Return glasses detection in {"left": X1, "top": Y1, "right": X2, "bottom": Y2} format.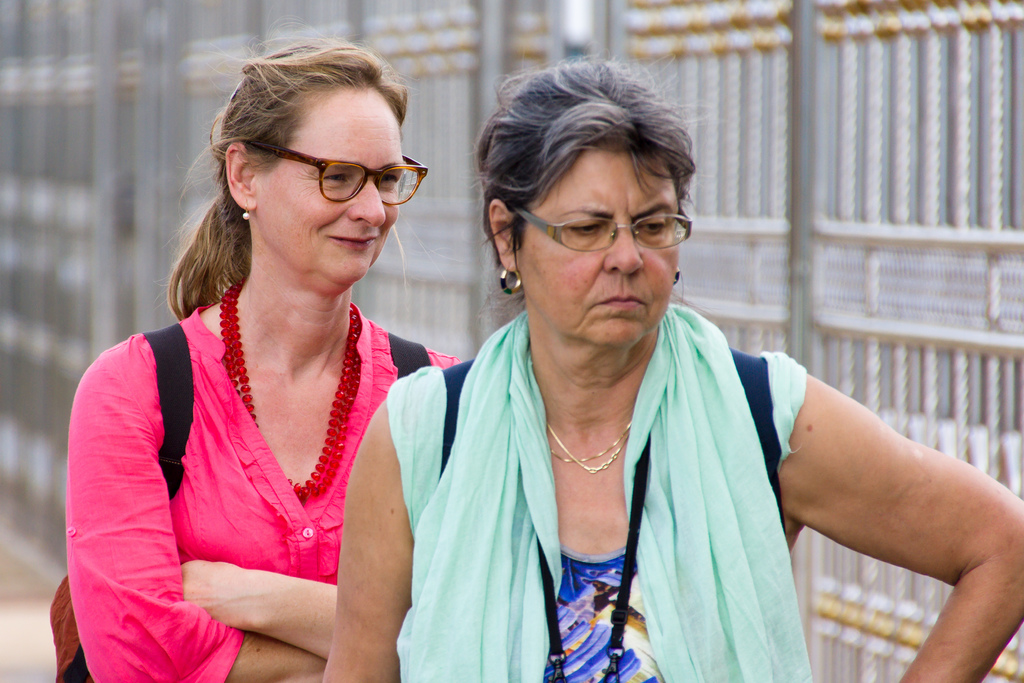
{"left": 510, "top": 204, "right": 698, "bottom": 252}.
